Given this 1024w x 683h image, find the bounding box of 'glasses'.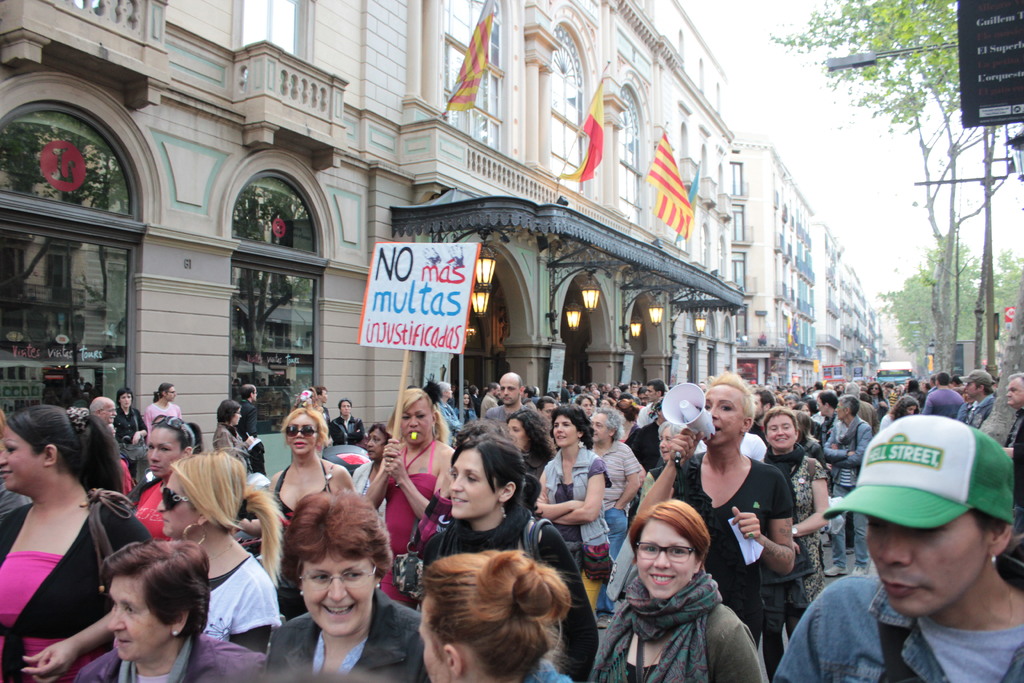
153, 487, 211, 515.
